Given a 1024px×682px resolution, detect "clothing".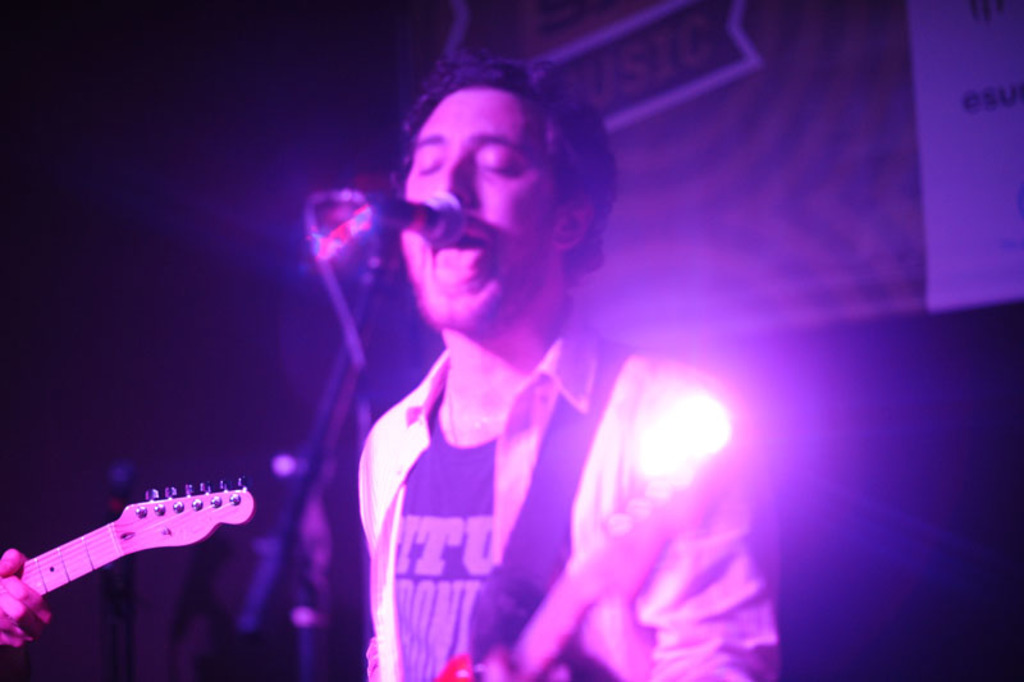
select_region(365, 297, 778, 679).
